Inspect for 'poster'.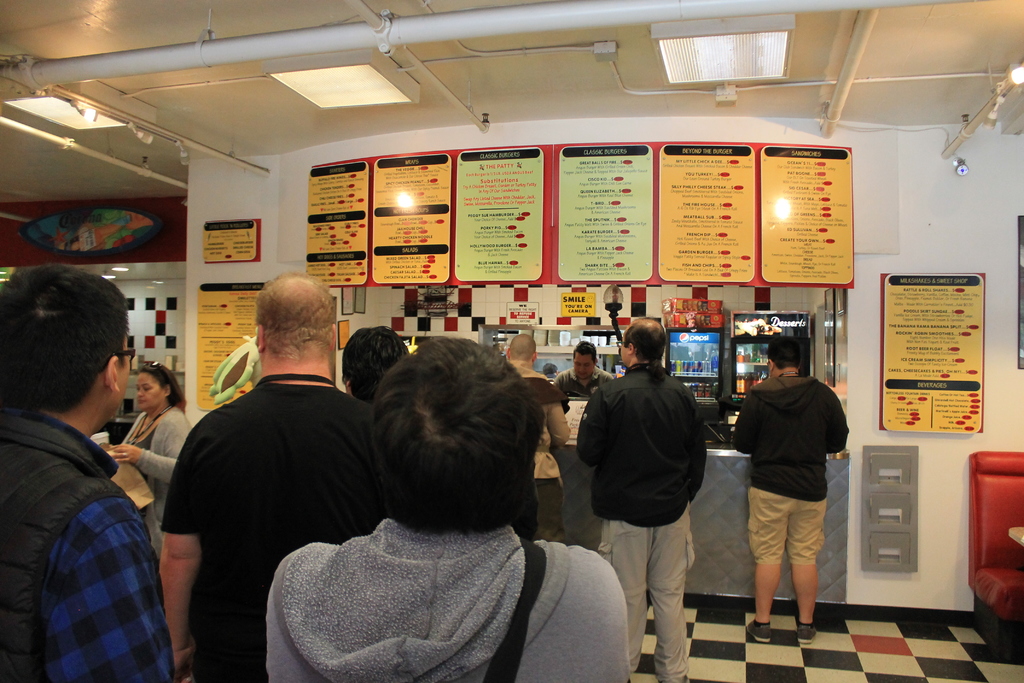
Inspection: detection(459, 147, 544, 281).
